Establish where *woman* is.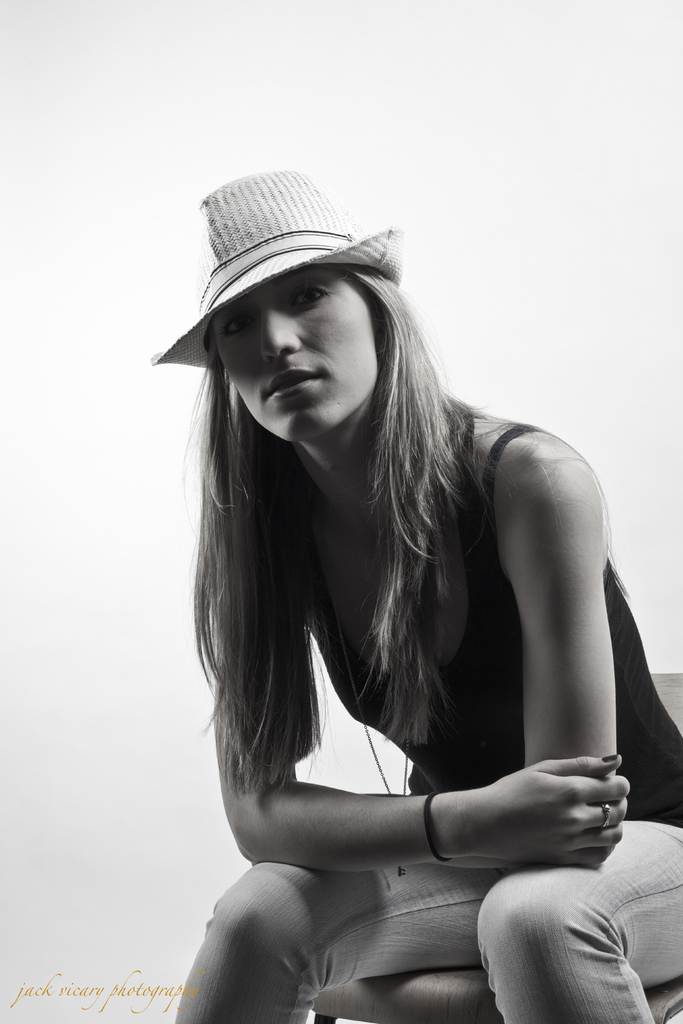
Established at x1=144, y1=175, x2=682, y2=1023.
